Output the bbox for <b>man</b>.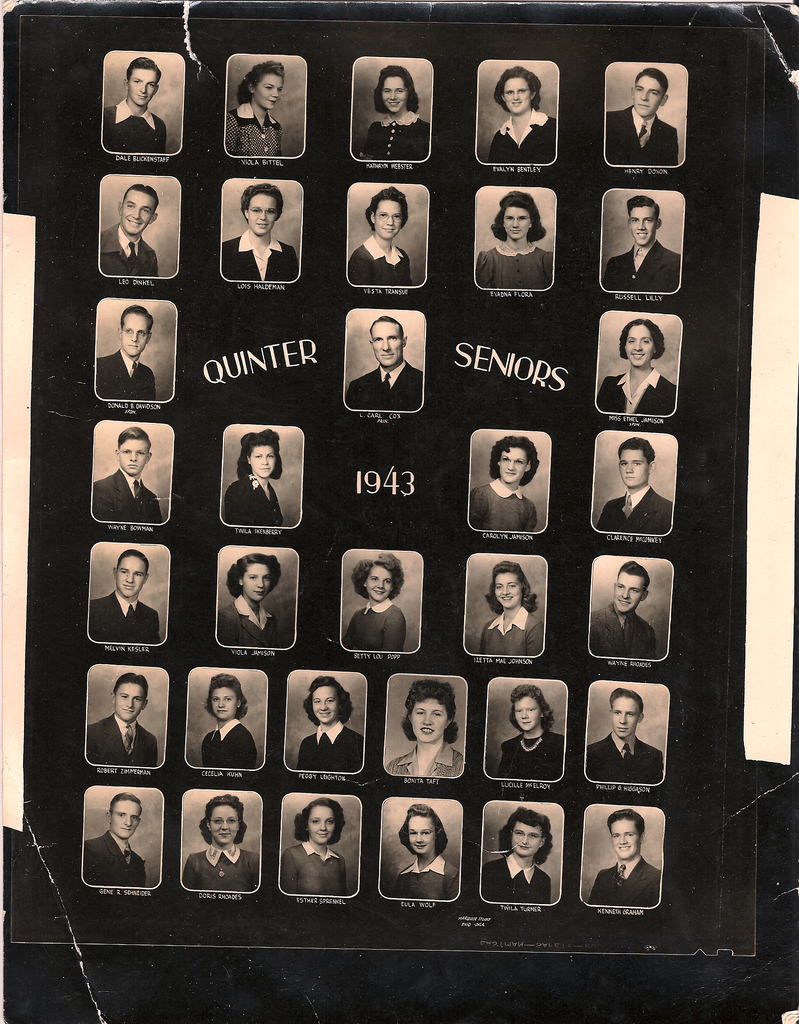
BBox(592, 562, 658, 660).
